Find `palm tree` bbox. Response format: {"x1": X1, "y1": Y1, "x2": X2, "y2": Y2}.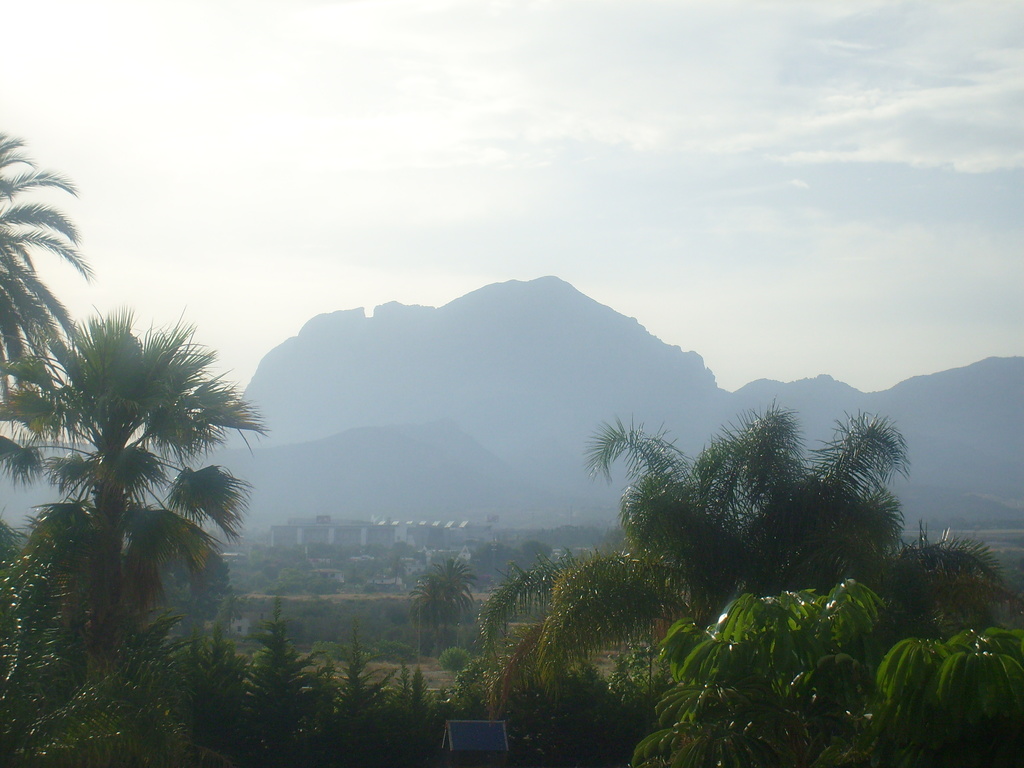
{"x1": 0, "y1": 304, "x2": 260, "y2": 669}.
